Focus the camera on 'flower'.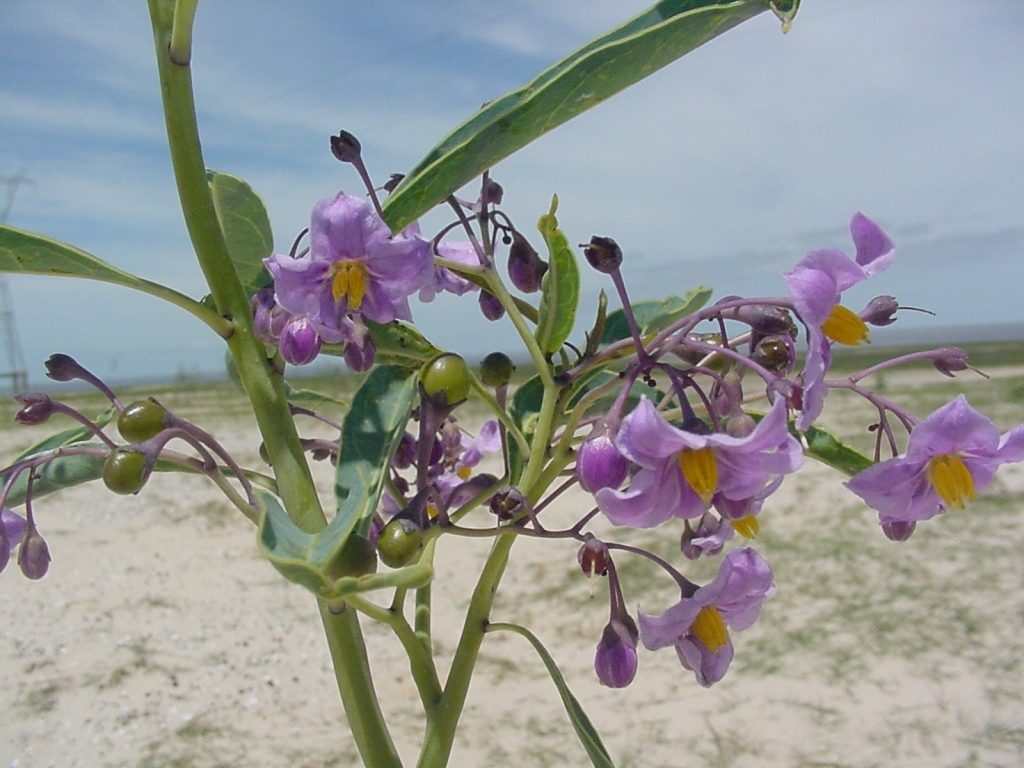
Focus region: select_region(17, 531, 50, 581).
